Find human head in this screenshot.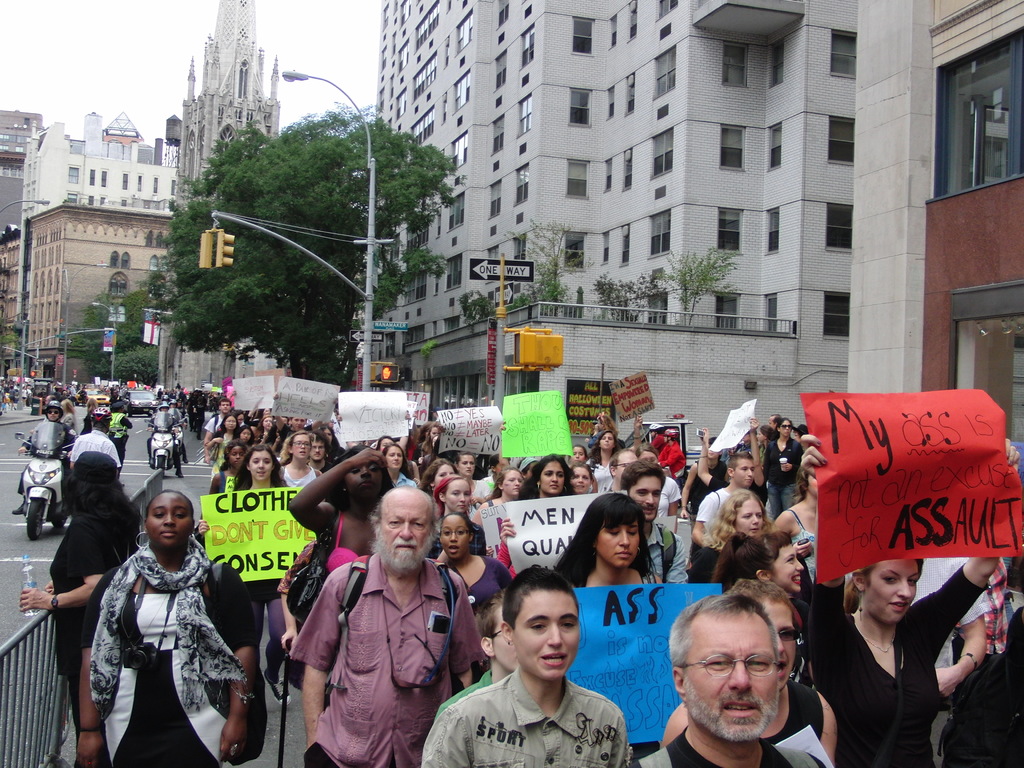
The bounding box for human head is locate(671, 606, 811, 740).
